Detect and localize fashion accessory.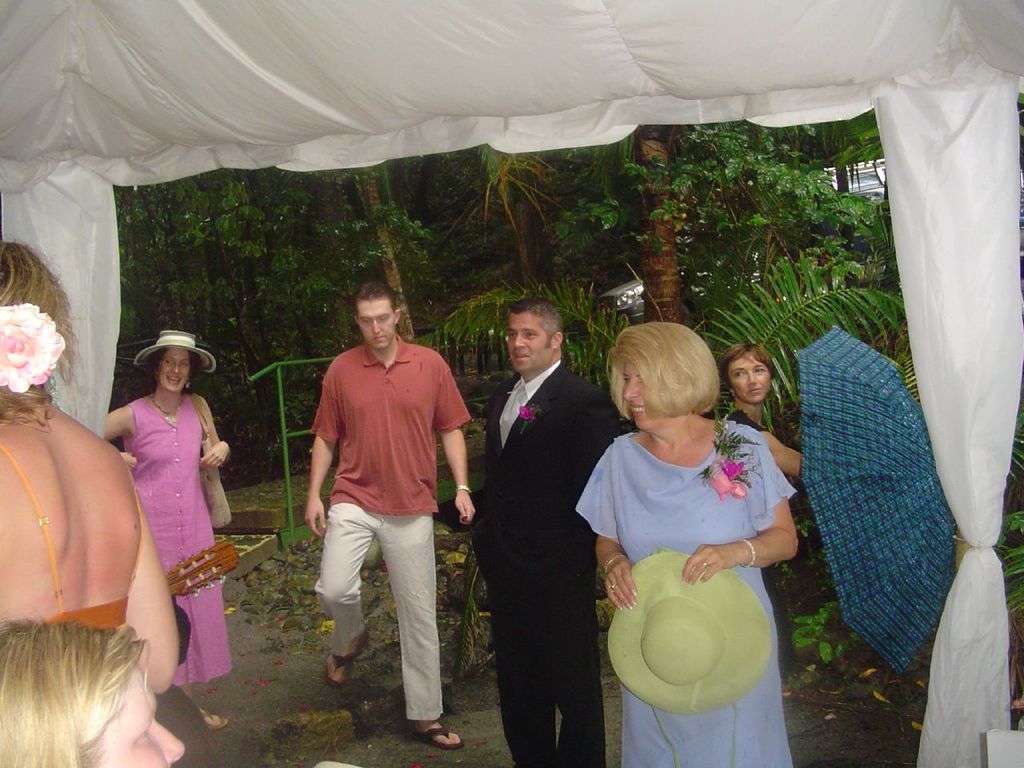
Localized at x1=454, y1=482, x2=474, y2=494.
